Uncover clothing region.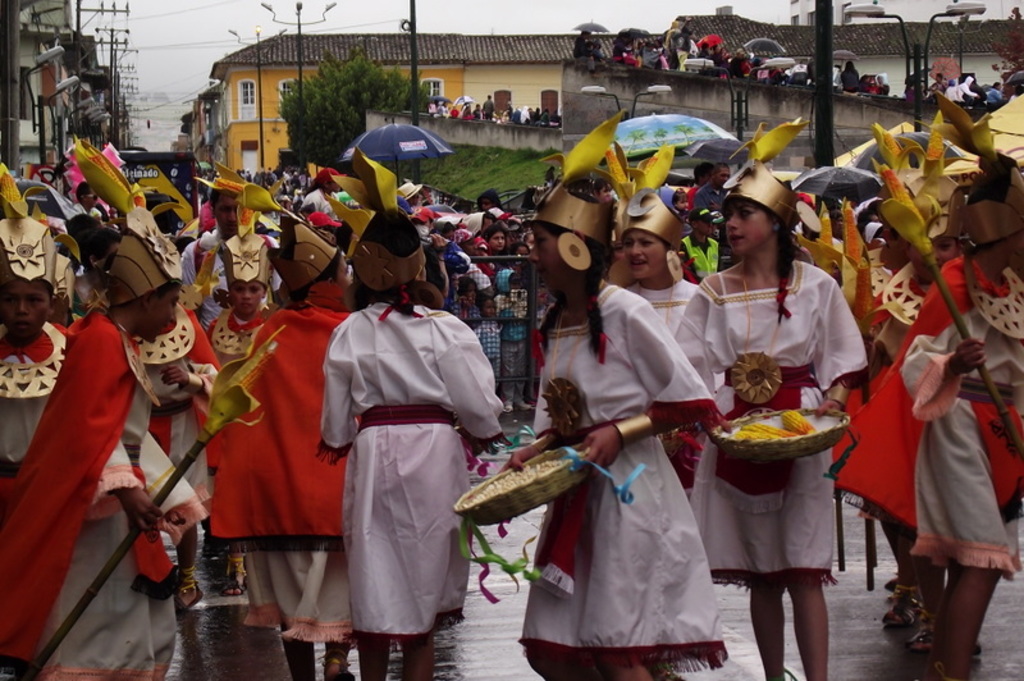
Uncovered: x1=212, y1=287, x2=358, y2=637.
